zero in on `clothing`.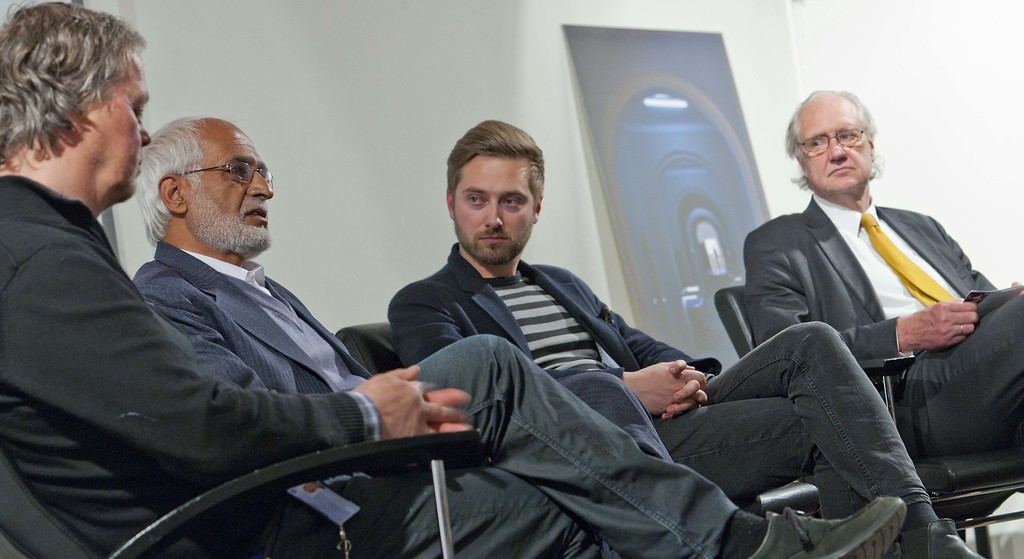
Zeroed in: box=[2, 178, 735, 558].
